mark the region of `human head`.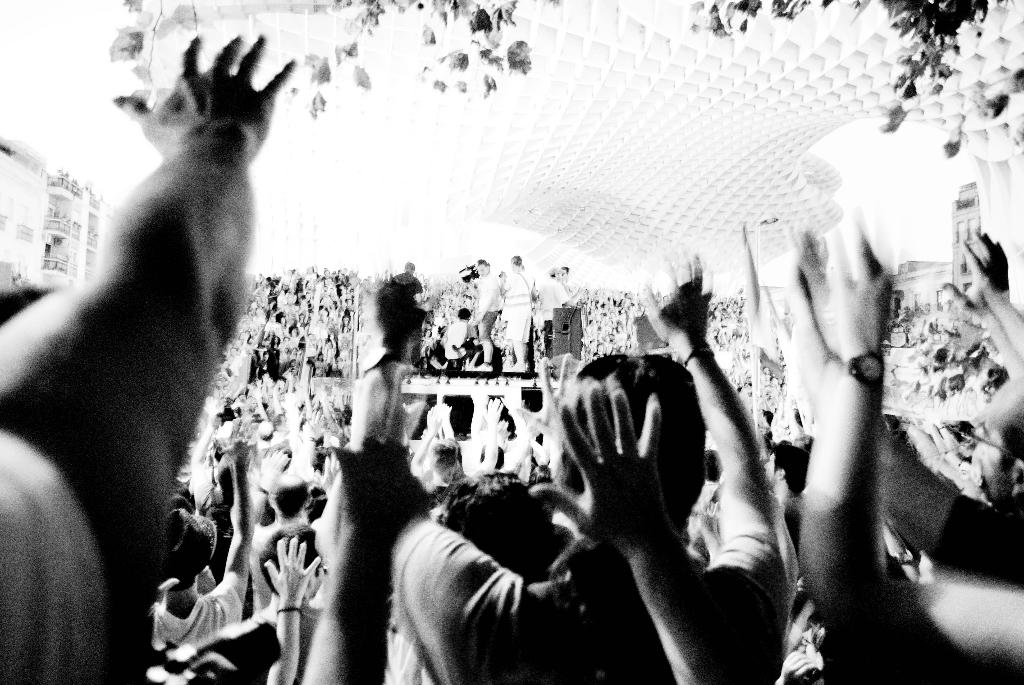
Region: {"left": 424, "top": 436, "right": 460, "bottom": 471}.
